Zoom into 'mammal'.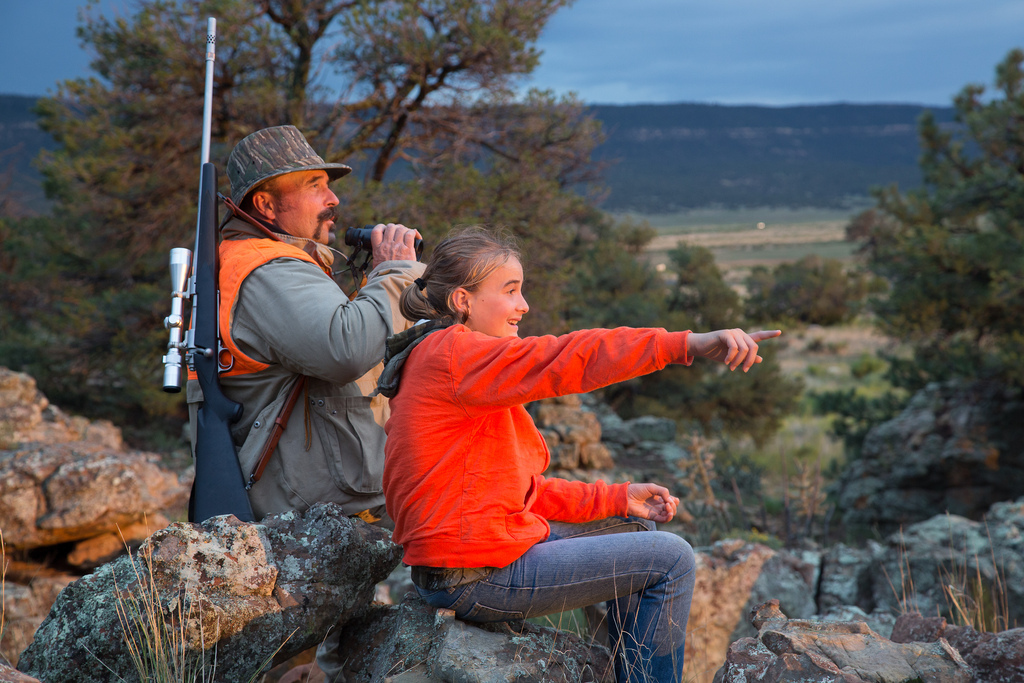
Zoom target: [left=186, top=118, right=433, bottom=519].
